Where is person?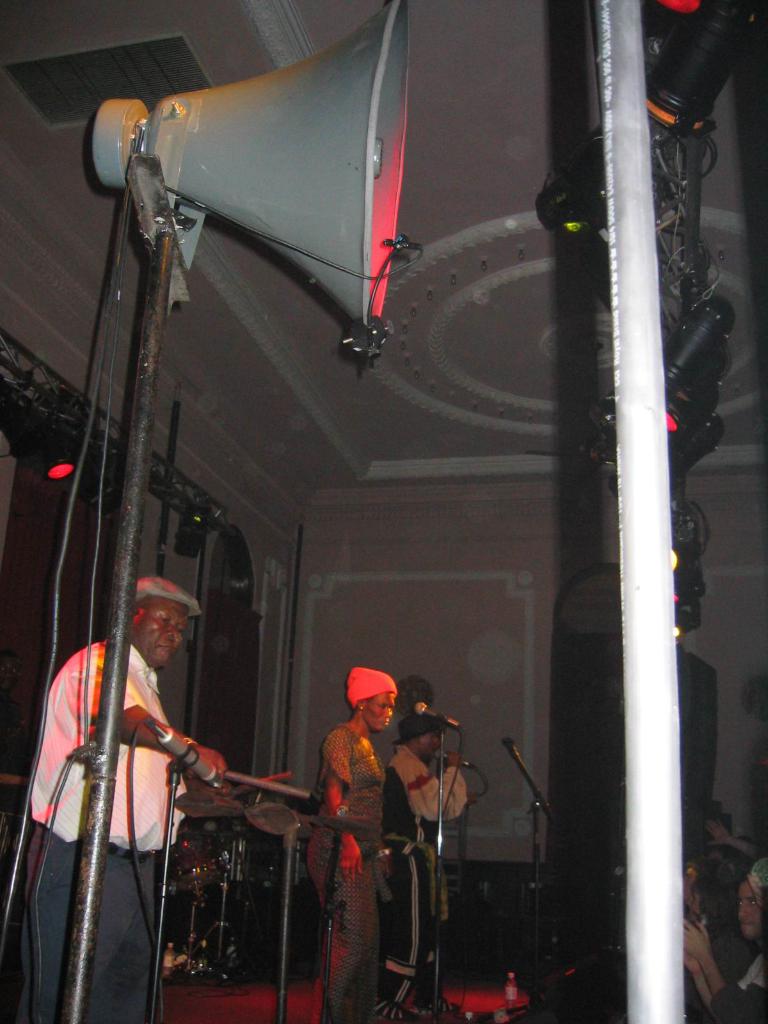
pyautogui.locateOnScreen(23, 573, 236, 1023).
